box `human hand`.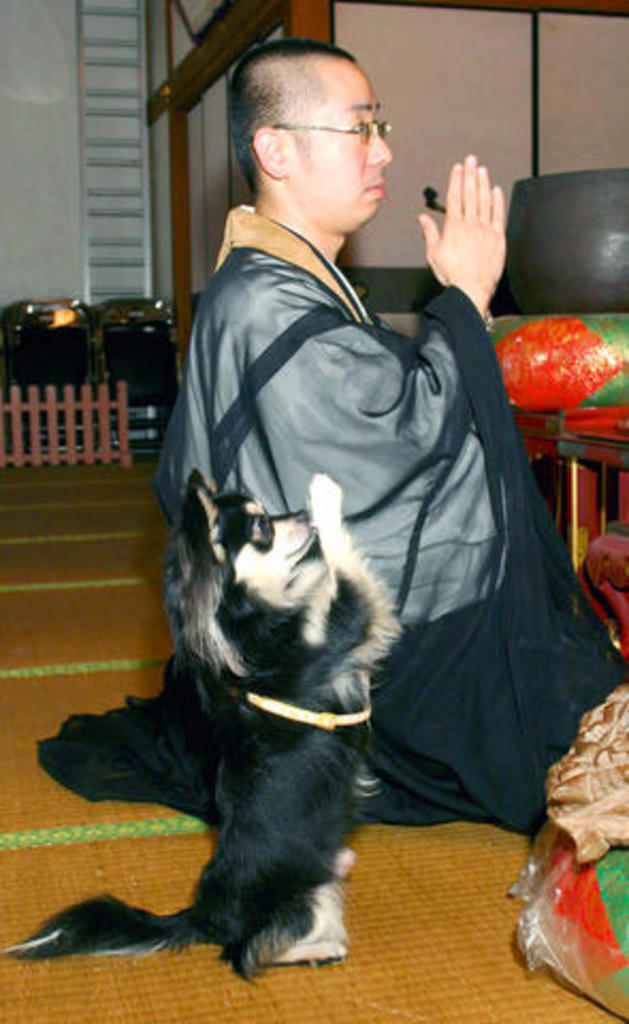
bbox=[405, 156, 533, 290].
